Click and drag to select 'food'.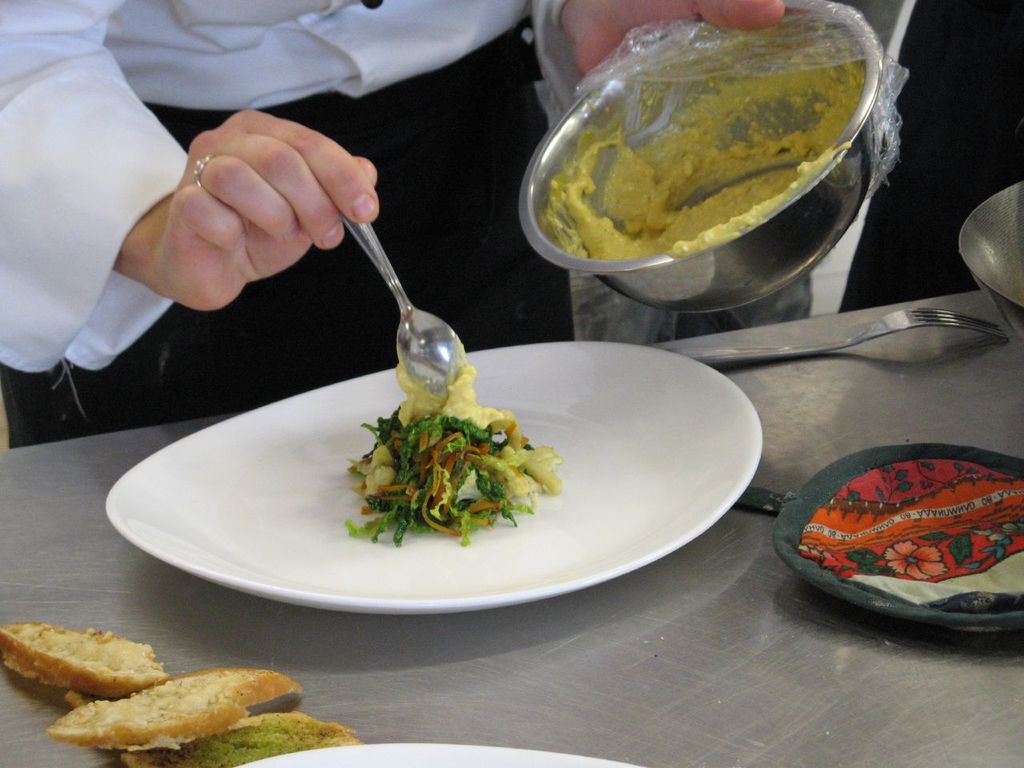
Selection: [42, 662, 305, 751].
